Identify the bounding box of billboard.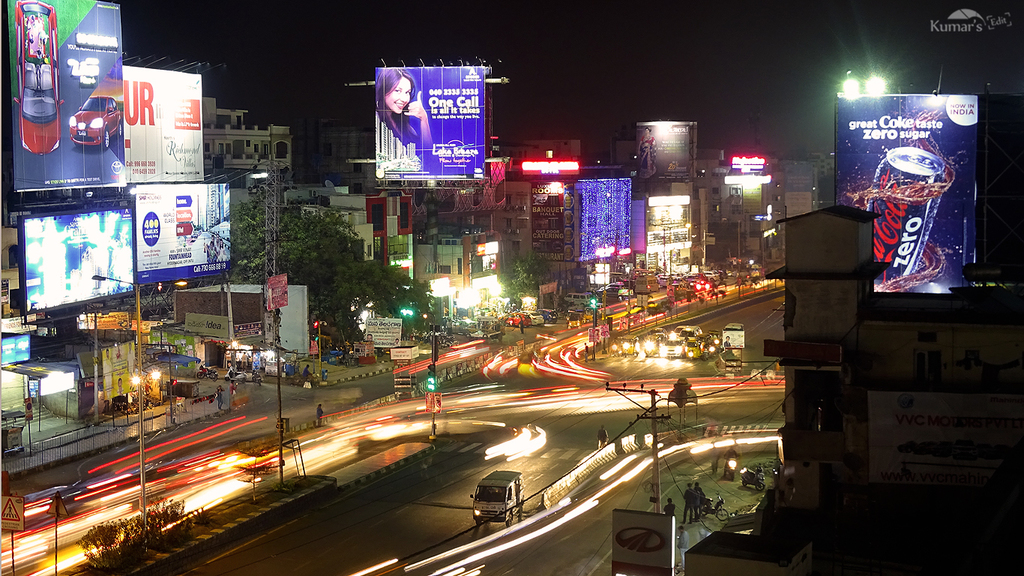
x1=262 y1=267 x2=289 y2=305.
